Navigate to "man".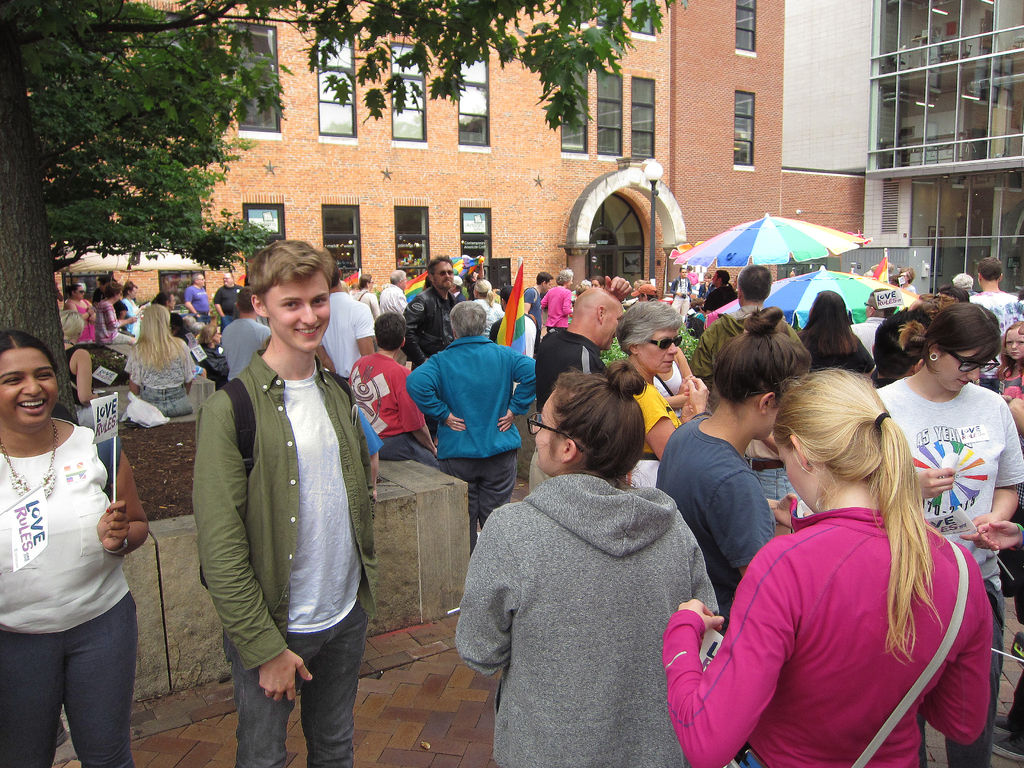
Navigation target: (x1=688, y1=262, x2=806, y2=396).
